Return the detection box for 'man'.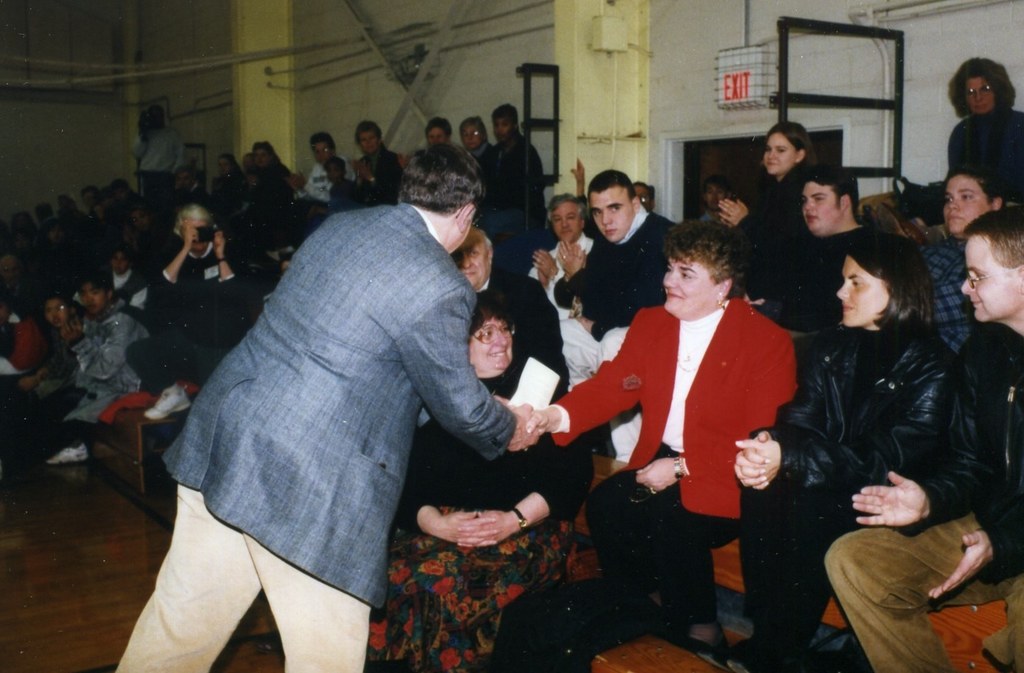
left=559, top=166, right=680, bottom=339.
